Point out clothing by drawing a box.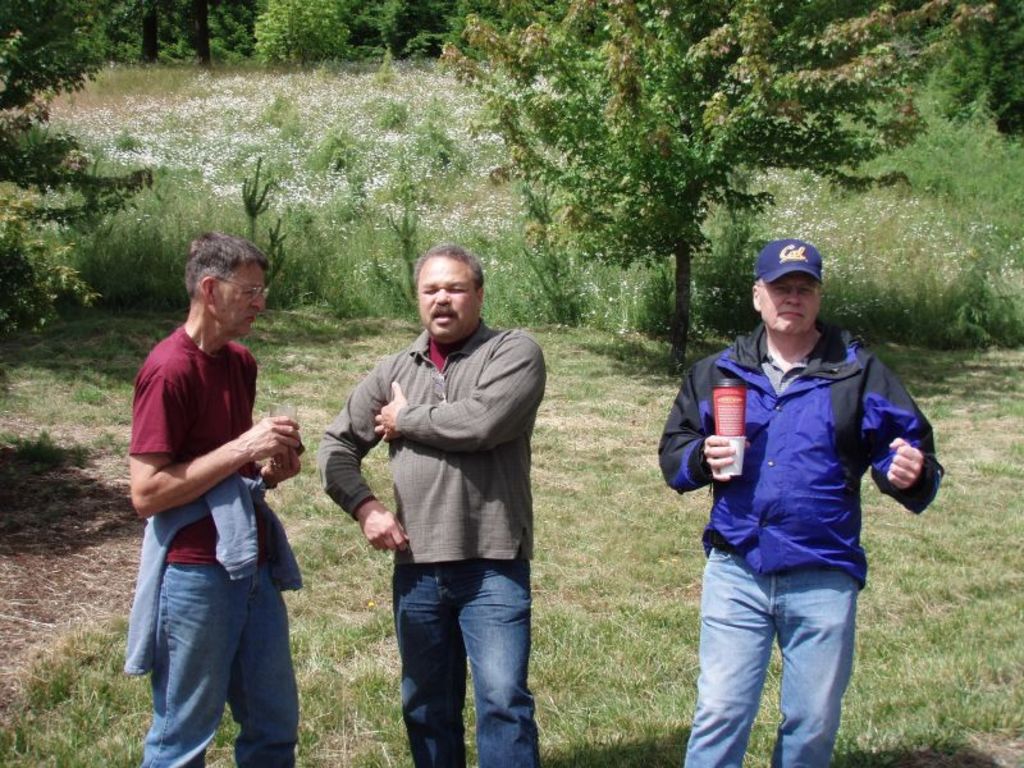
123:257:294:742.
